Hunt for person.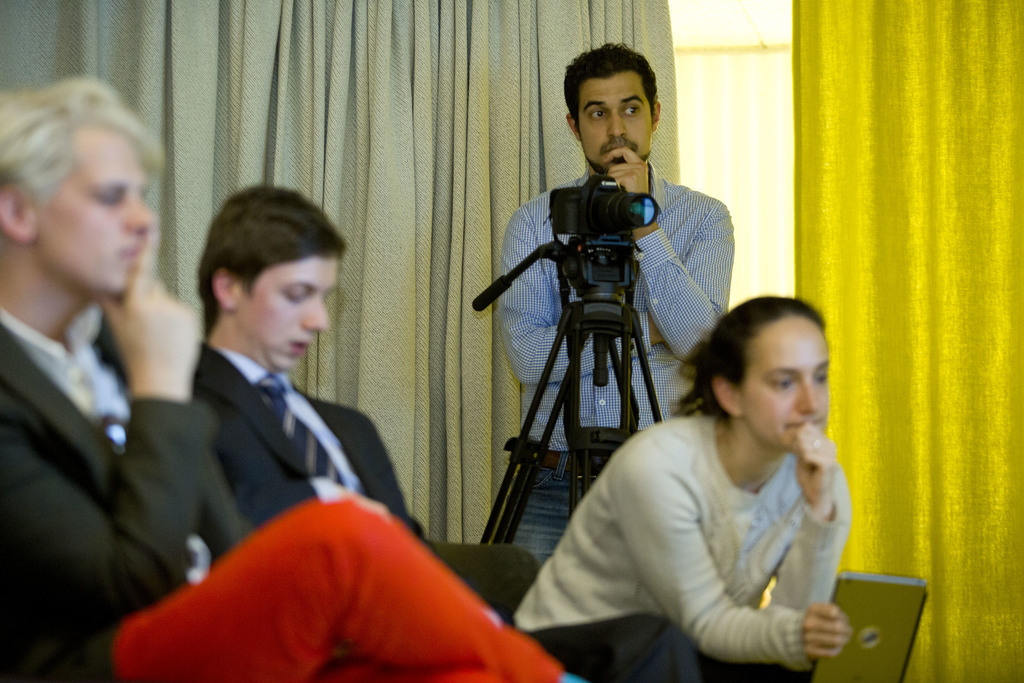
Hunted down at bbox(492, 38, 730, 574).
